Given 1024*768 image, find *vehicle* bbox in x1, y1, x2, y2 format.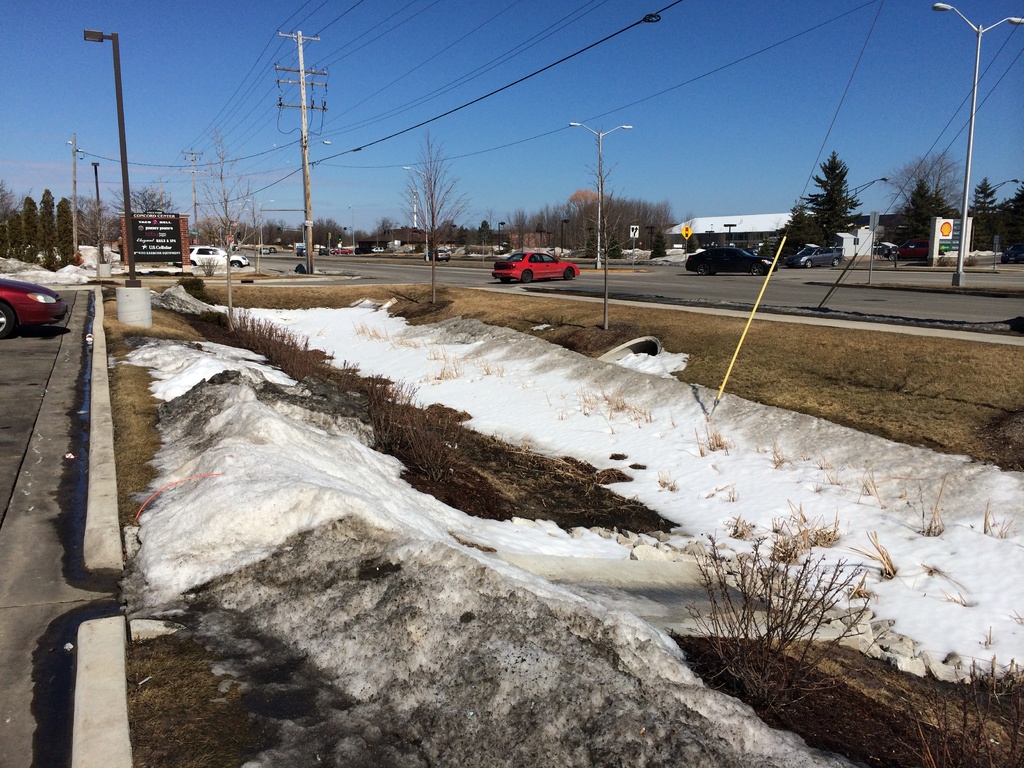
0, 276, 66, 335.
